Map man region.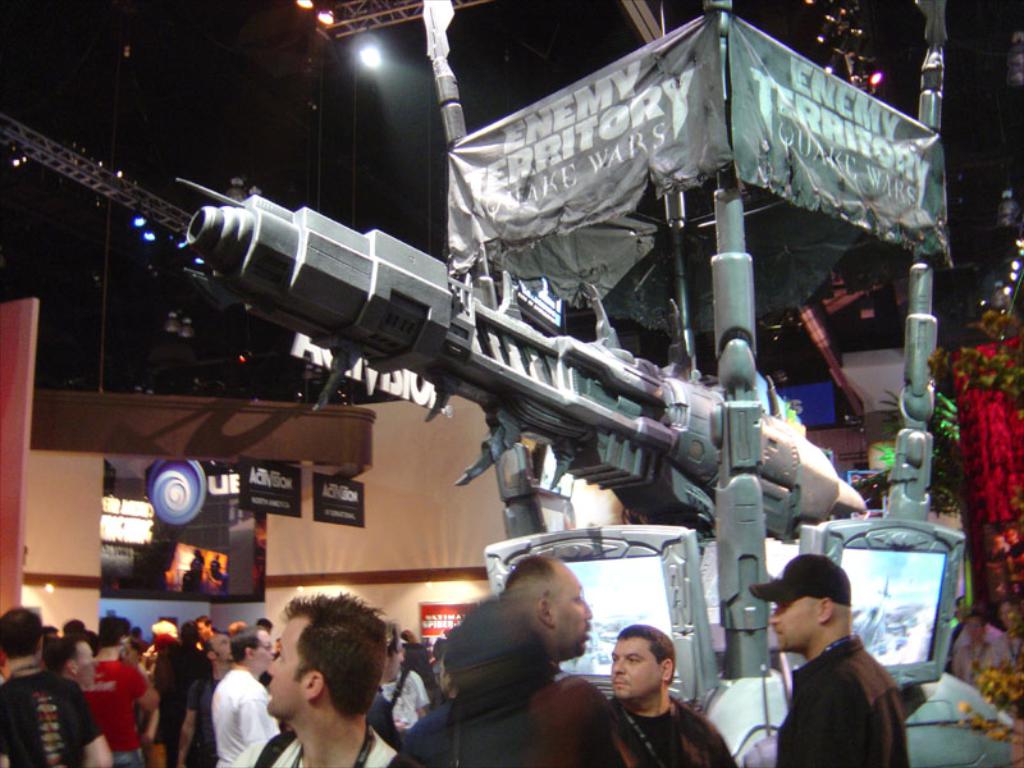
Mapped to pyautogui.locateOnScreen(768, 564, 932, 765).
